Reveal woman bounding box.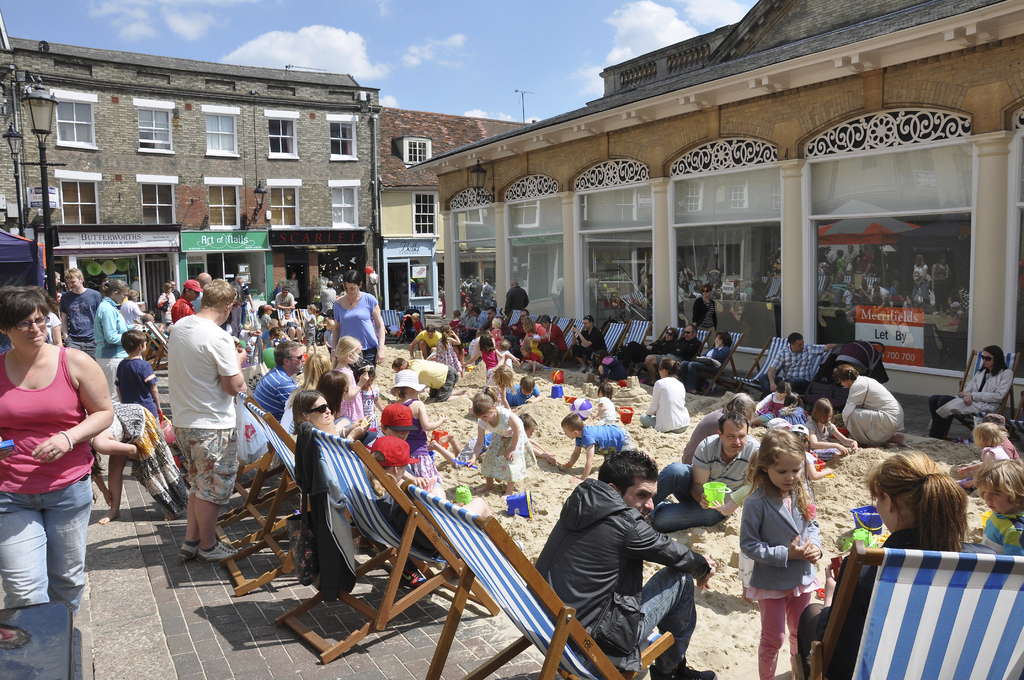
Revealed: {"left": 832, "top": 364, "right": 903, "bottom": 442}.
